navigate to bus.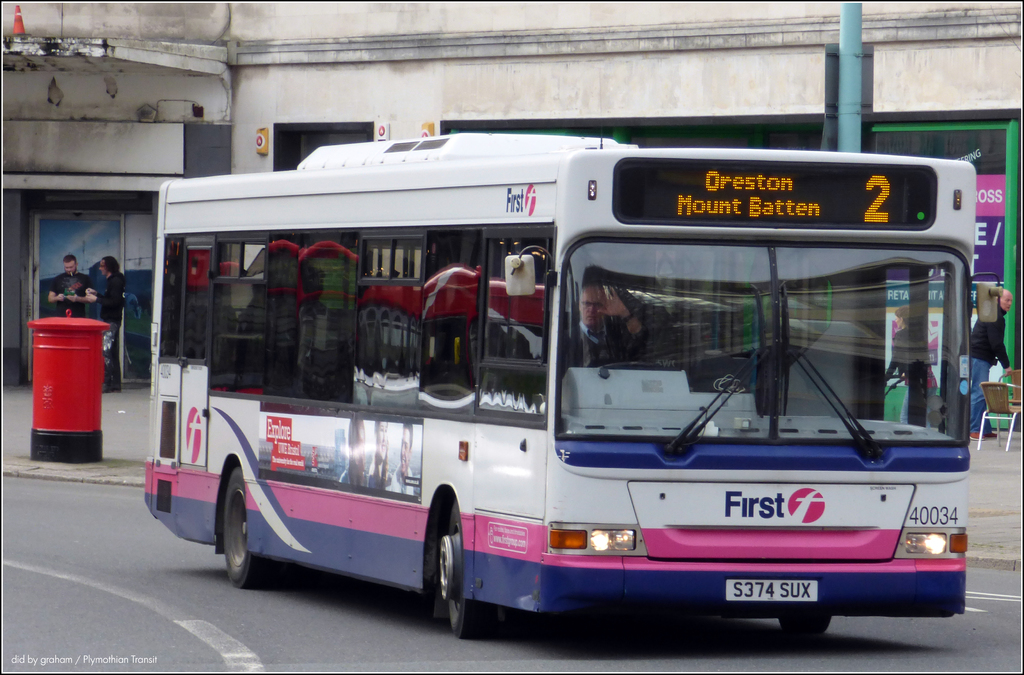
Navigation target: box(145, 131, 977, 638).
